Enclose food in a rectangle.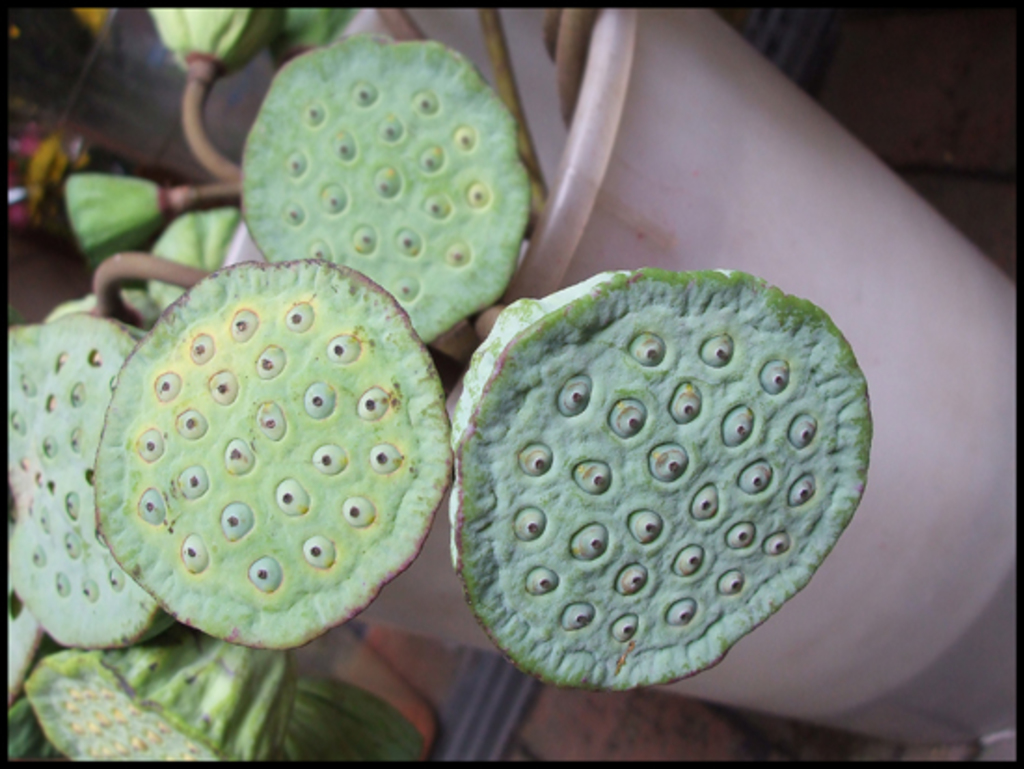
86, 255, 430, 672.
